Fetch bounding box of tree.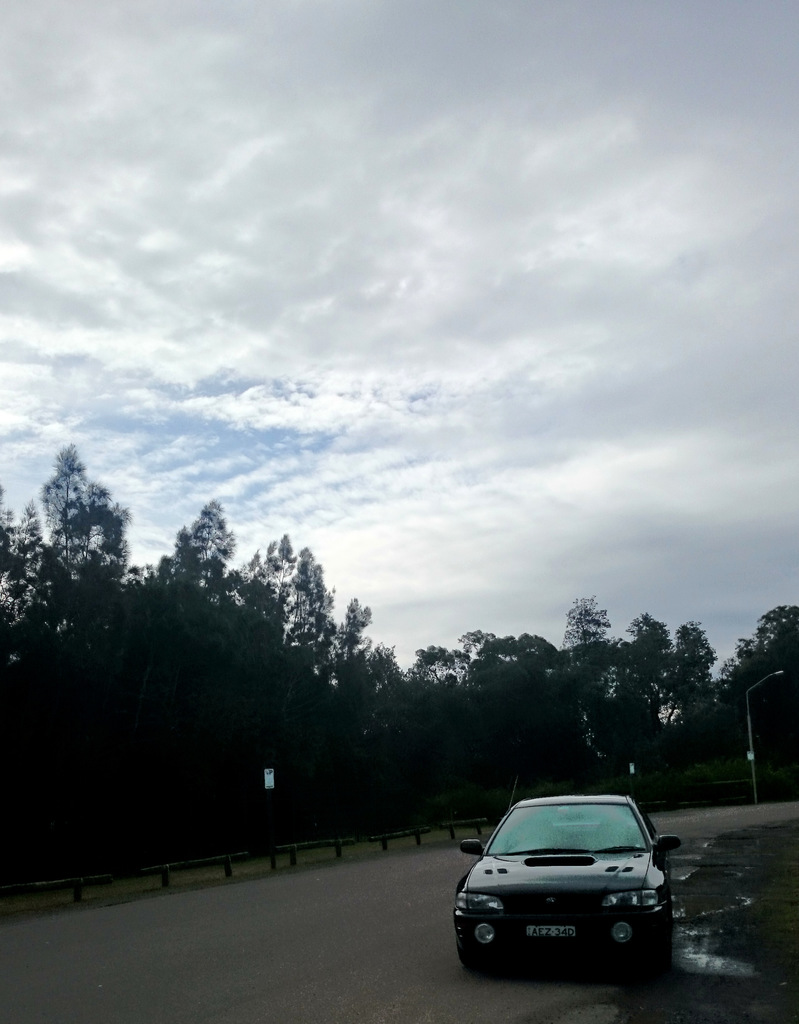
Bbox: [627,612,675,683].
